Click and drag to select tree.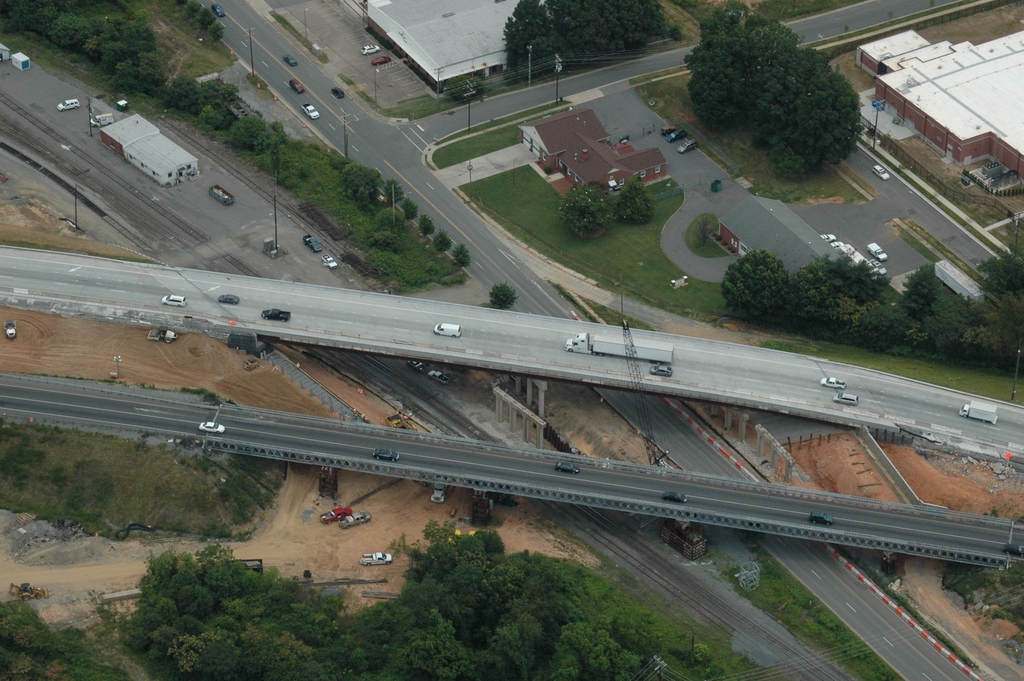
Selection: {"left": 403, "top": 199, "right": 420, "bottom": 222}.
